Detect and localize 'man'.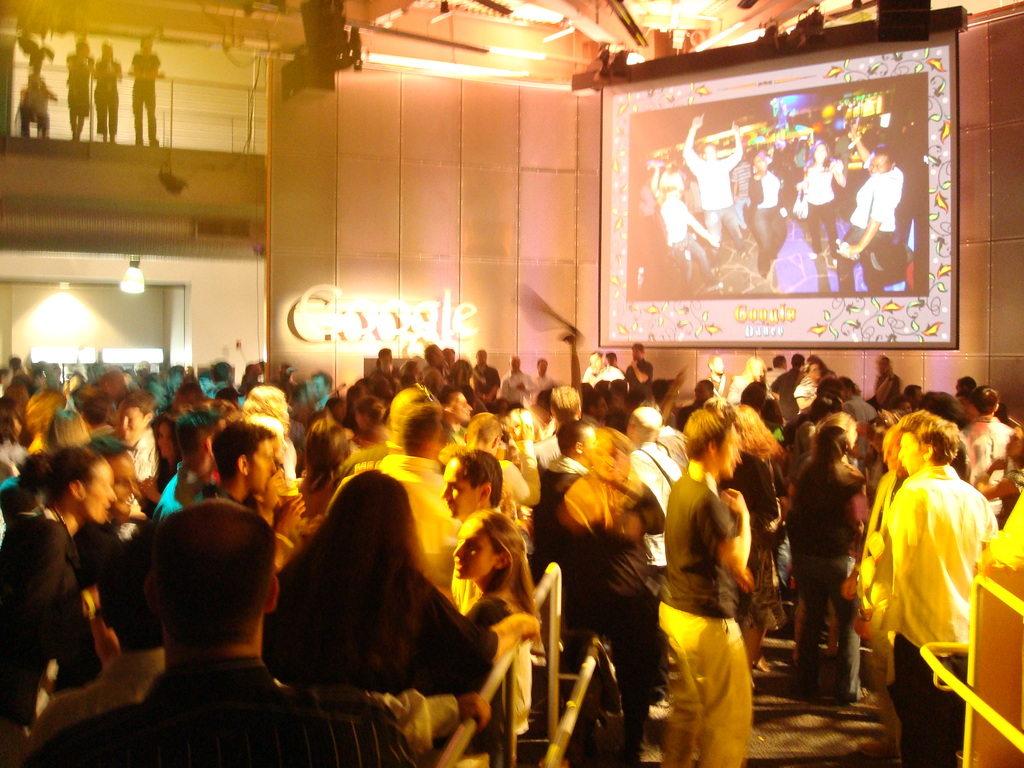
Localized at 154:404:232:522.
